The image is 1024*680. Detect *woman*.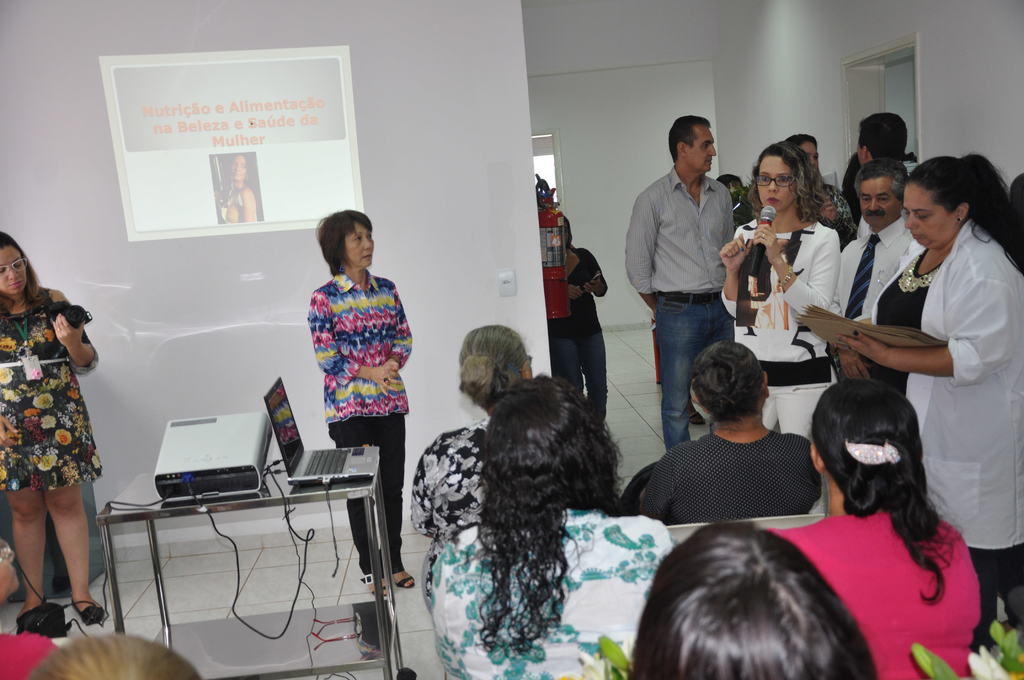
Detection: locate(209, 154, 262, 224).
